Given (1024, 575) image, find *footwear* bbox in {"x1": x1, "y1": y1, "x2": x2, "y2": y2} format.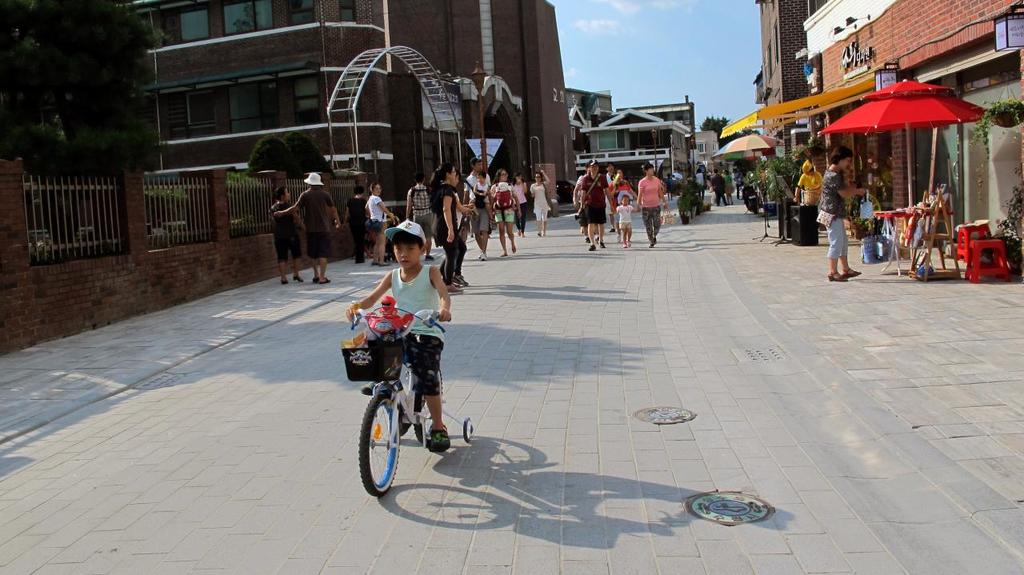
{"x1": 614, "y1": 234, "x2": 618, "y2": 244}.
